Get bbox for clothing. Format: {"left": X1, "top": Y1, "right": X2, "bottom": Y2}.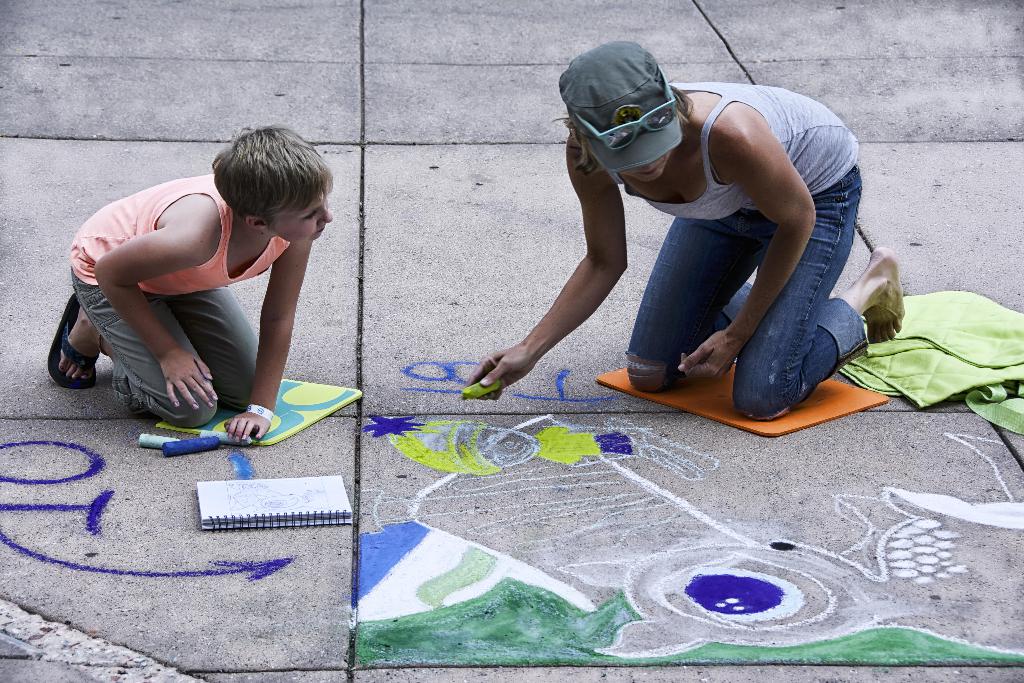
{"left": 604, "top": 84, "right": 860, "bottom": 225}.
